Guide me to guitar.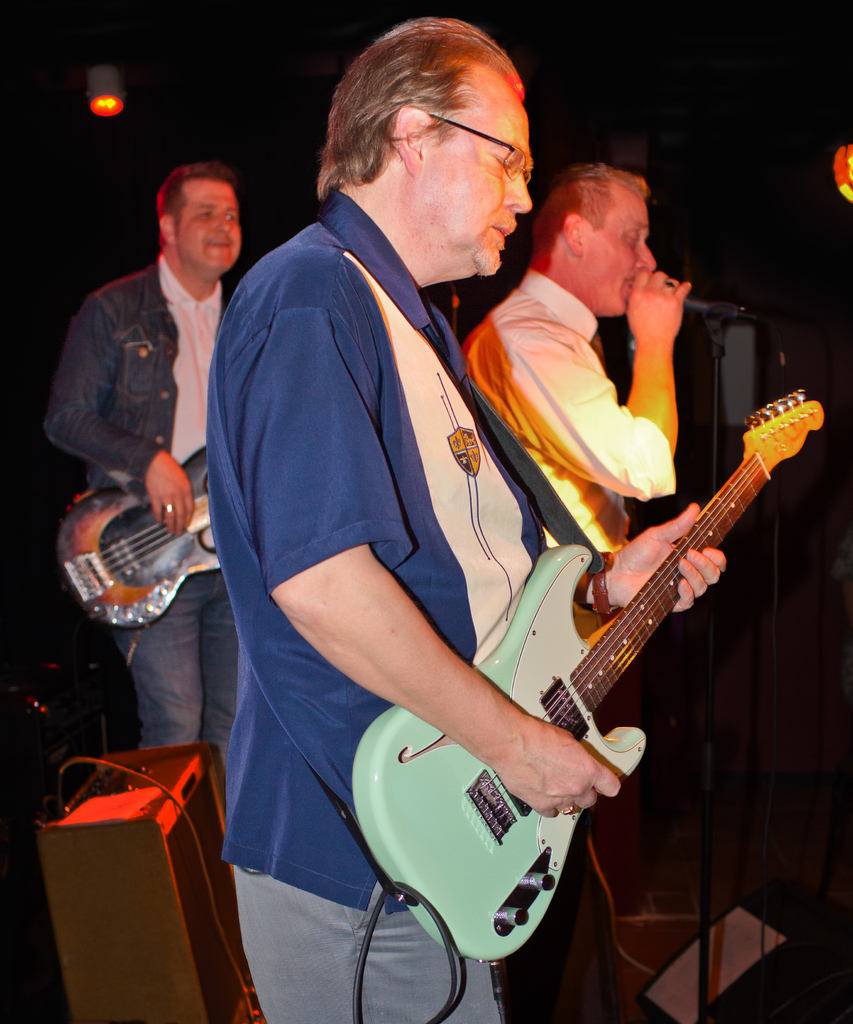
Guidance: select_region(354, 388, 827, 960).
